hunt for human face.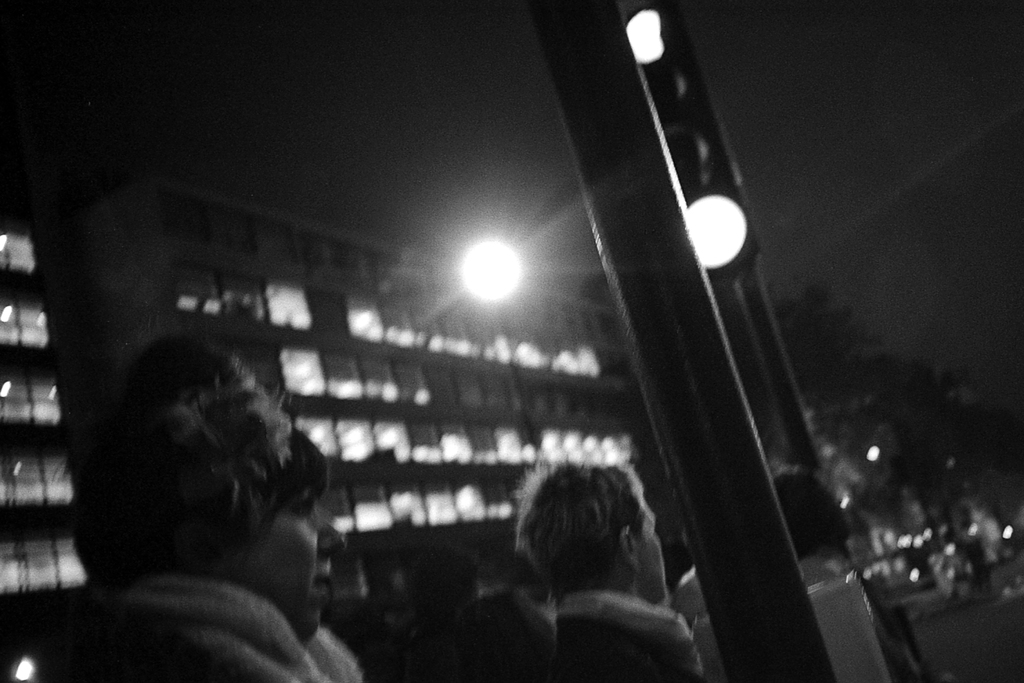
Hunted down at [left=634, top=511, right=666, bottom=604].
